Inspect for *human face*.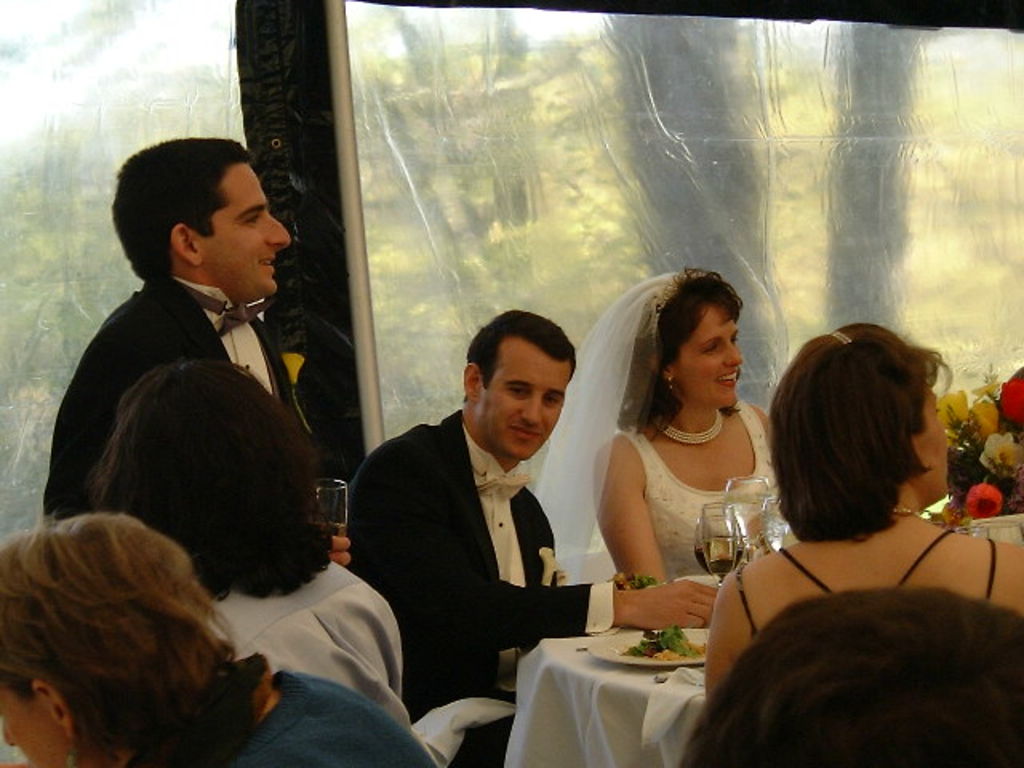
Inspection: 200, 160, 286, 302.
